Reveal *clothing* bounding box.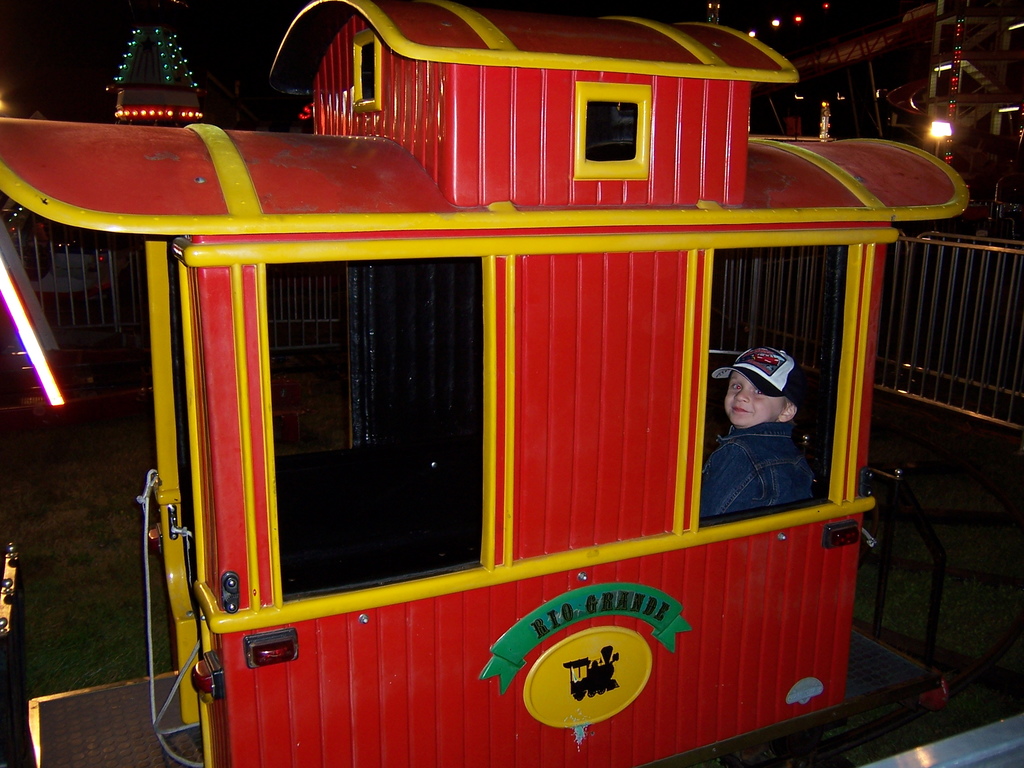
Revealed: region(718, 403, 820, 524).
